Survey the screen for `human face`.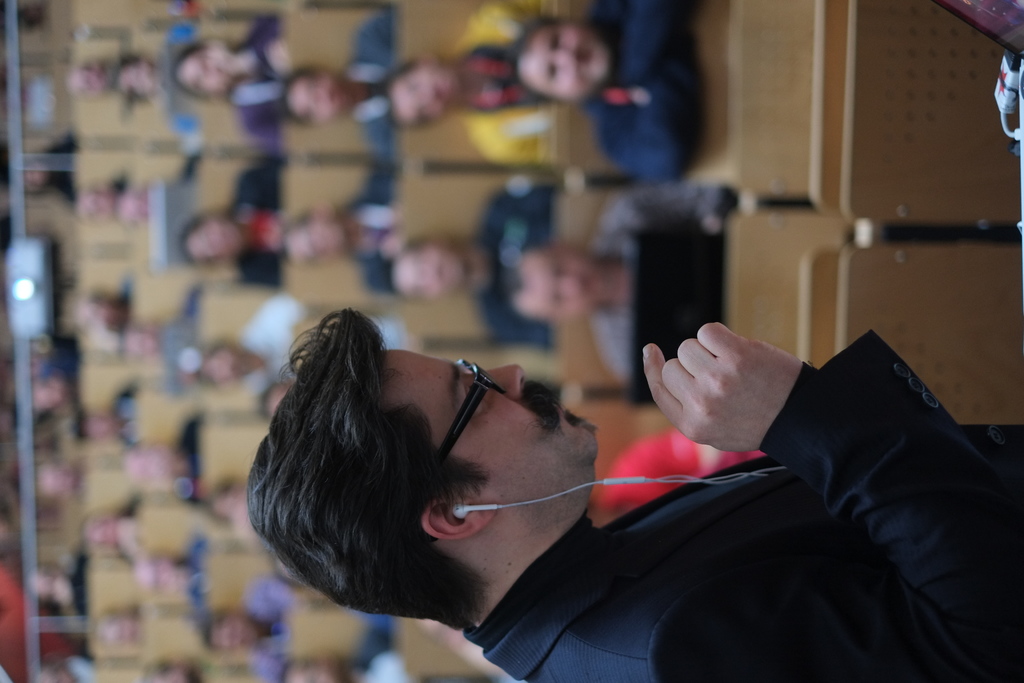
Survey found: rect(403, 60, 451, 119).
